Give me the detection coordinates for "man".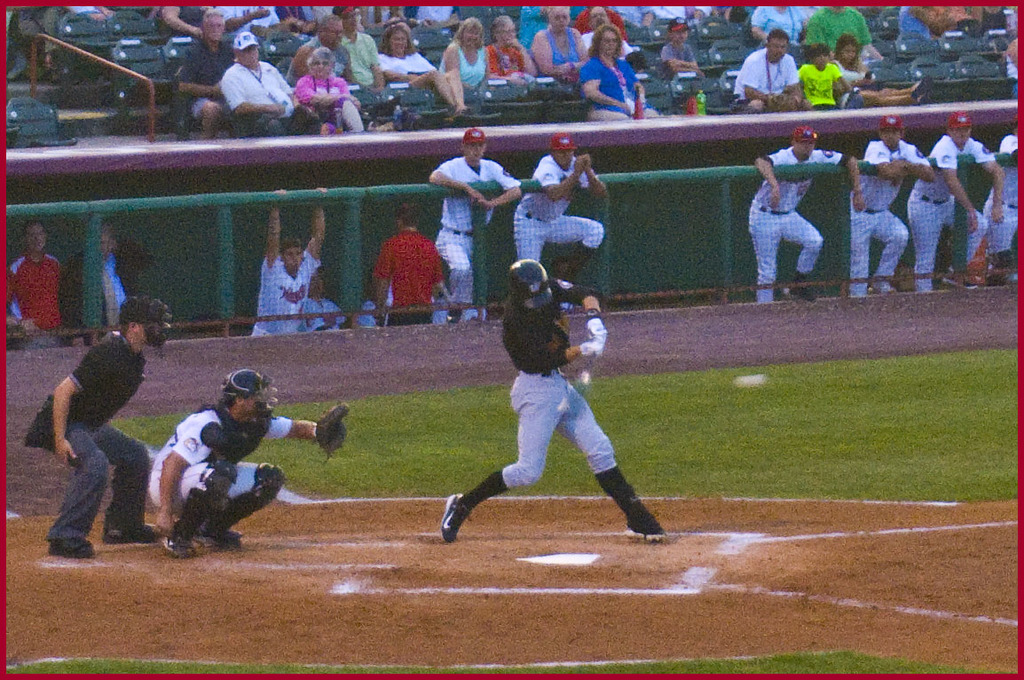
Rect(23, 288, 159, 557).
